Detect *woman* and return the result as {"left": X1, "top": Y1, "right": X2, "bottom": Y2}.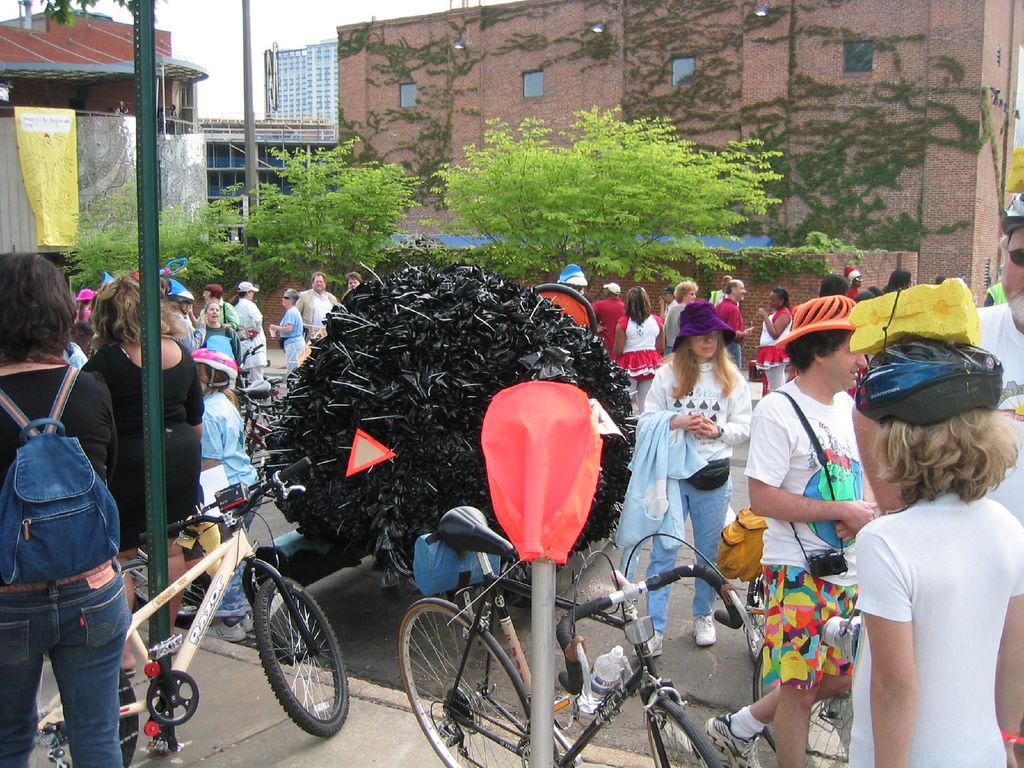
{"left": 193, "top": 301, "right": 247, "bottom": 367}.
